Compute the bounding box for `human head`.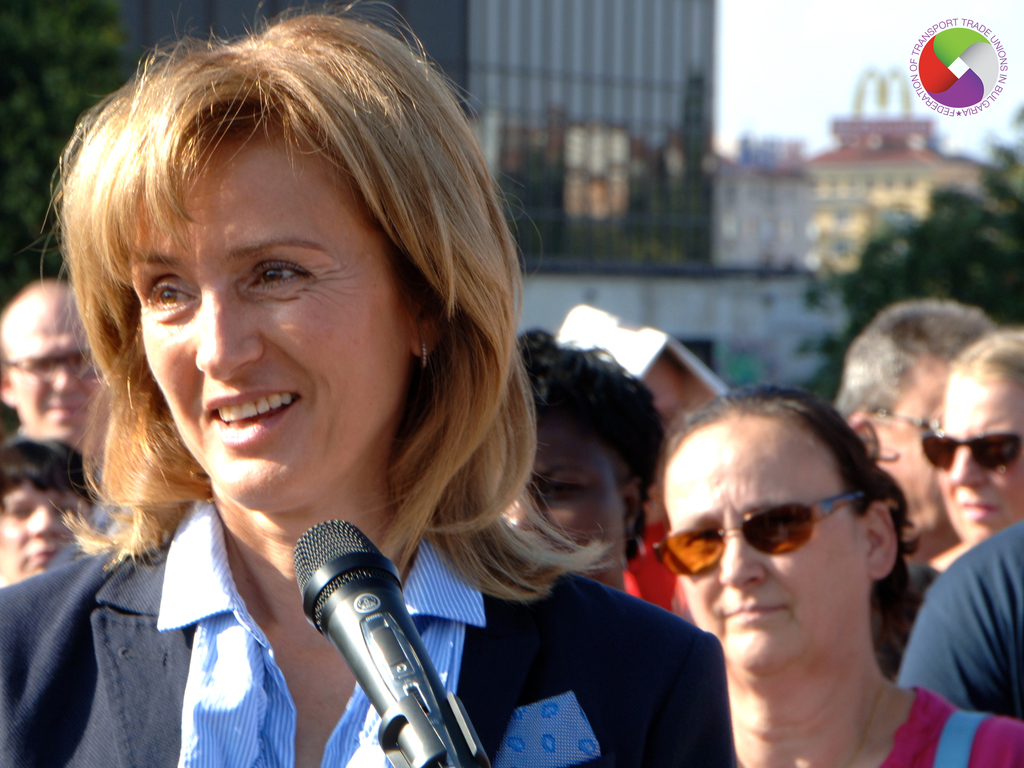
left=0, top=443, right=99, bottom=582.
